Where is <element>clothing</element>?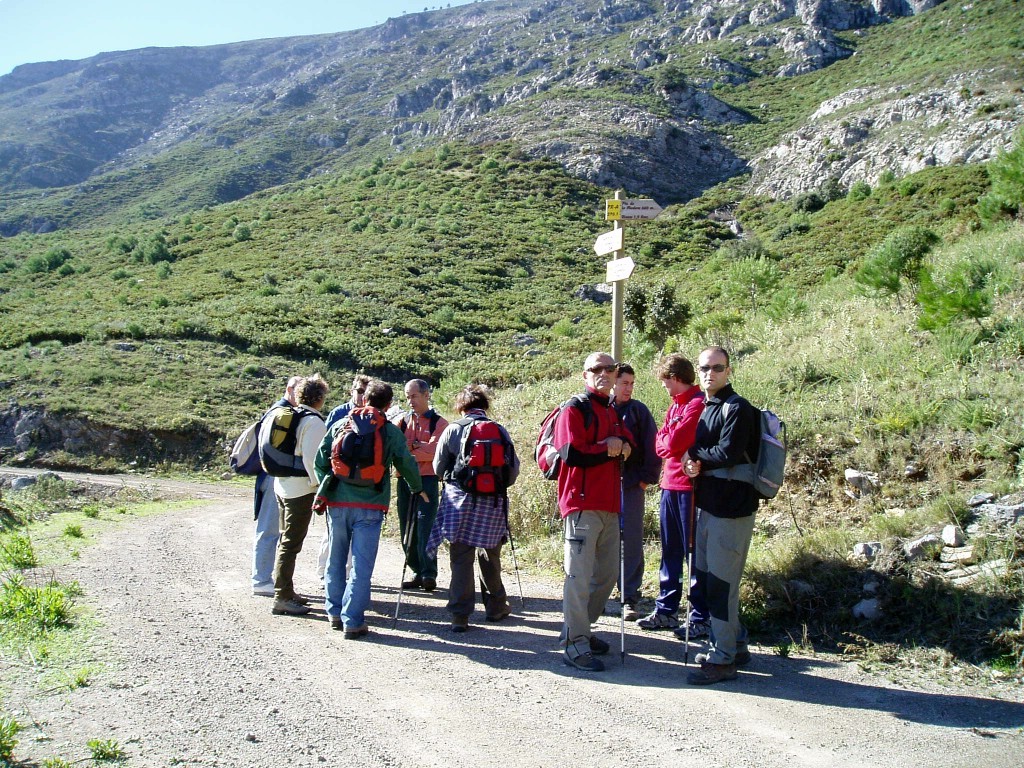
BBox(660, 403, 689, 577).
